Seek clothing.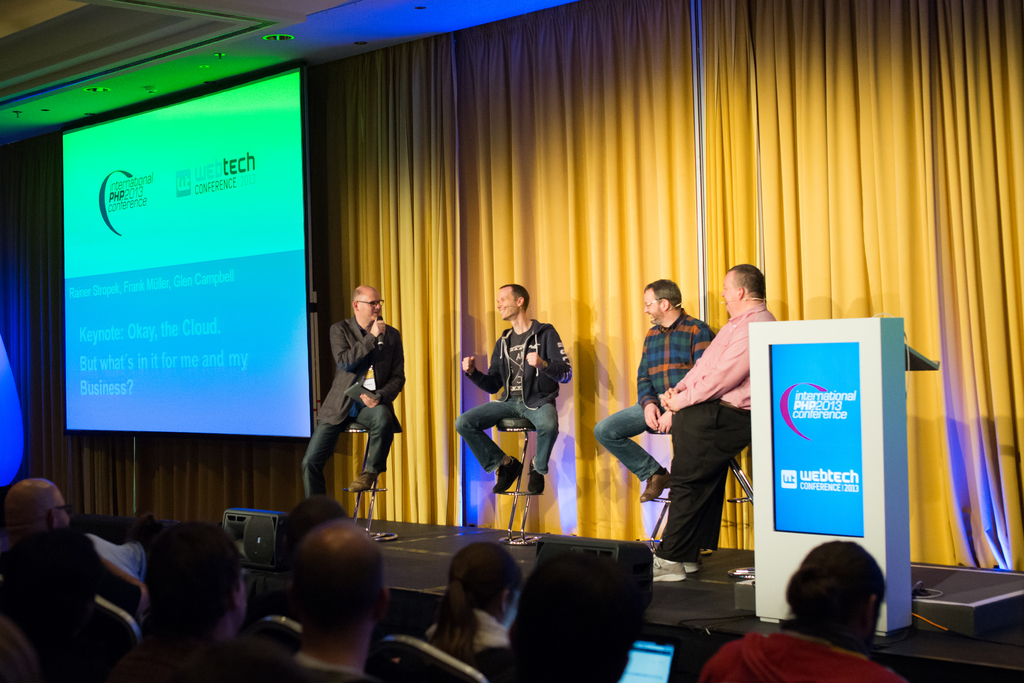
<bbox>307, 282, 400, 503</bbox>.
